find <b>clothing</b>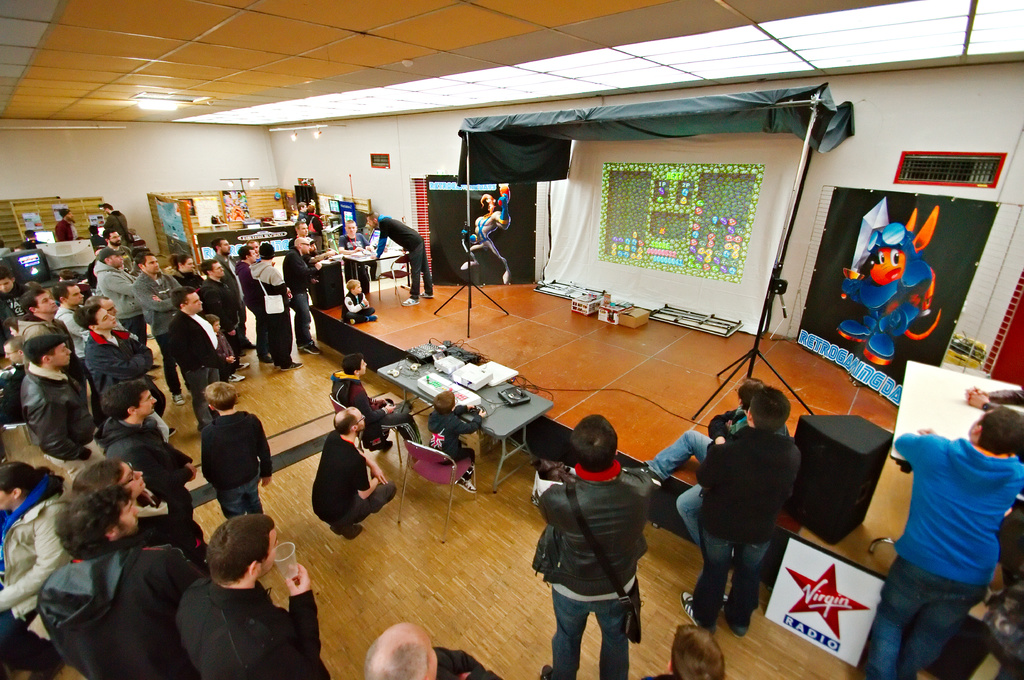
(left=50, top=216, right=76, bottom=240)
